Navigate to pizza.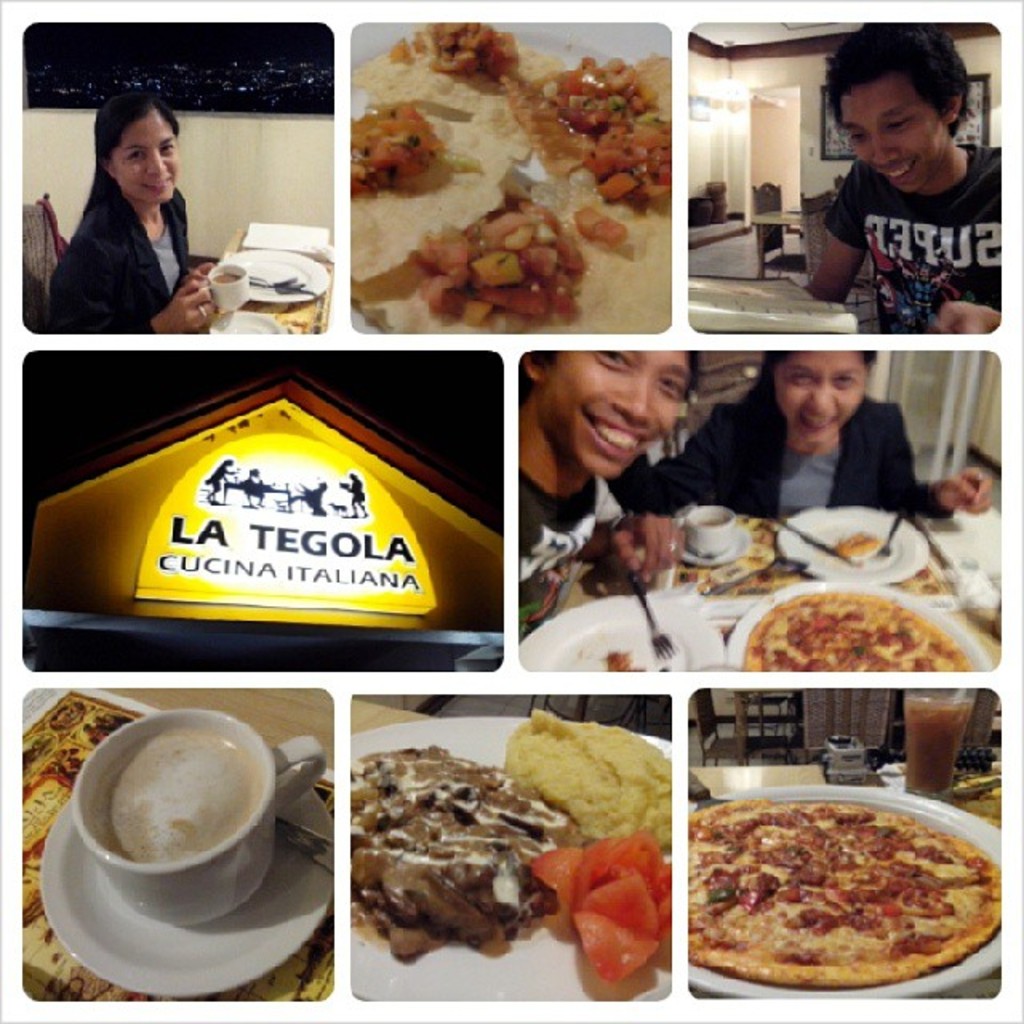
Navigation target: BBox(835, 531, 893, 557).
